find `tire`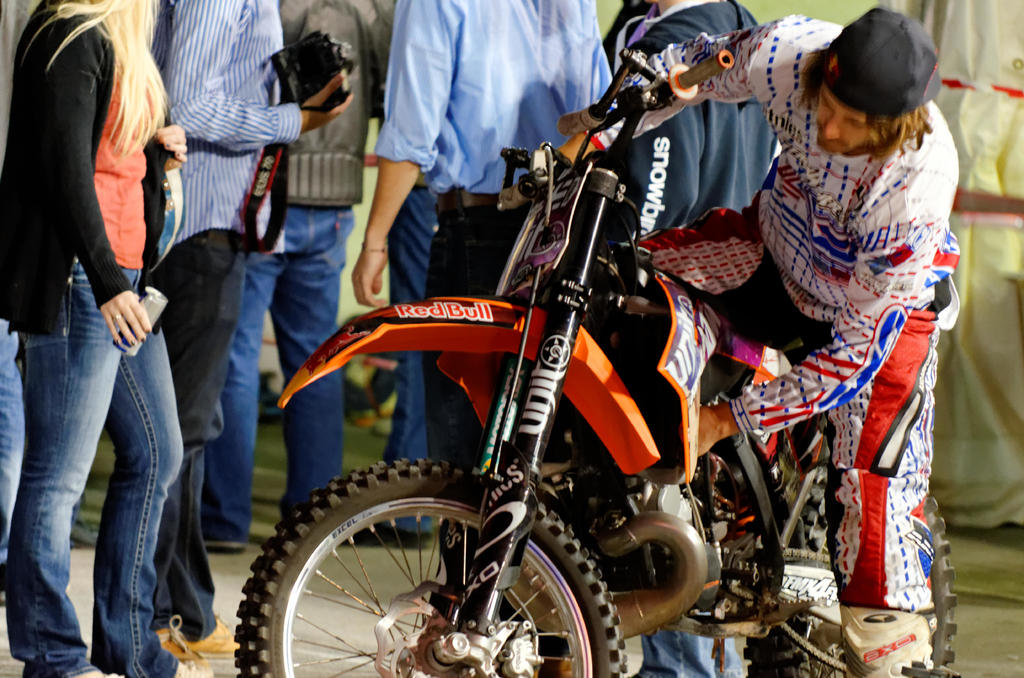
box(253, 464, 604, 677)
